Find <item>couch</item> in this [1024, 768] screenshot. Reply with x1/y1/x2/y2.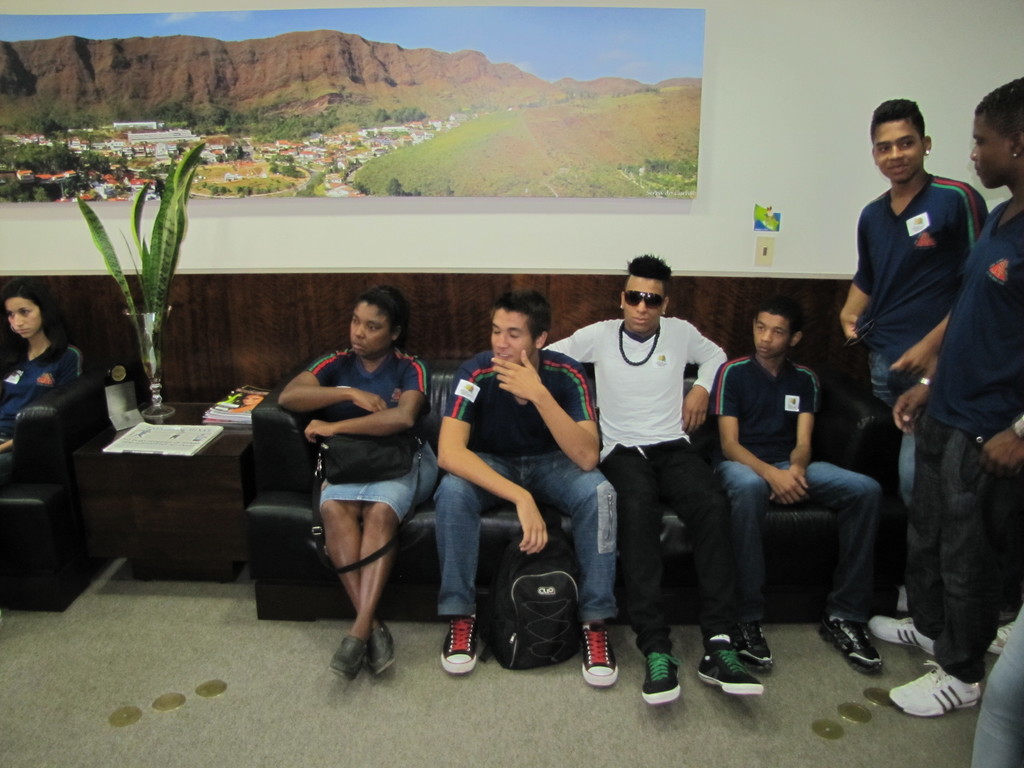
0/362/133/610.
